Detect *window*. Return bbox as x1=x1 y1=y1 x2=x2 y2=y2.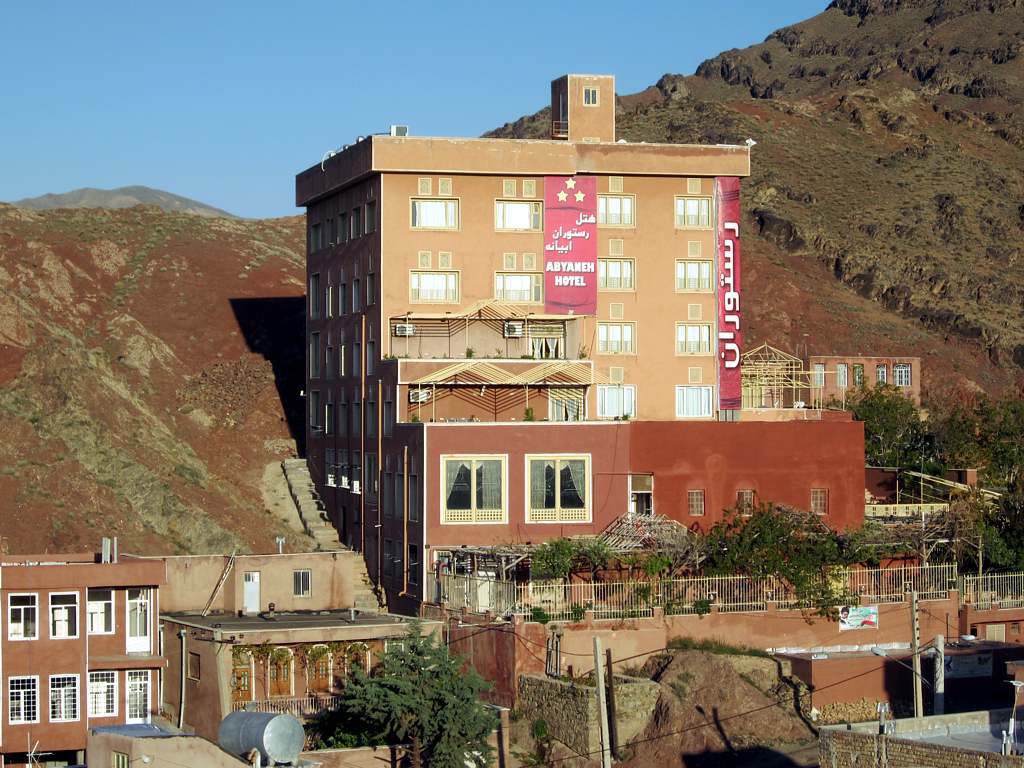
x1=675 y1=319 x2=717 y2=354.
